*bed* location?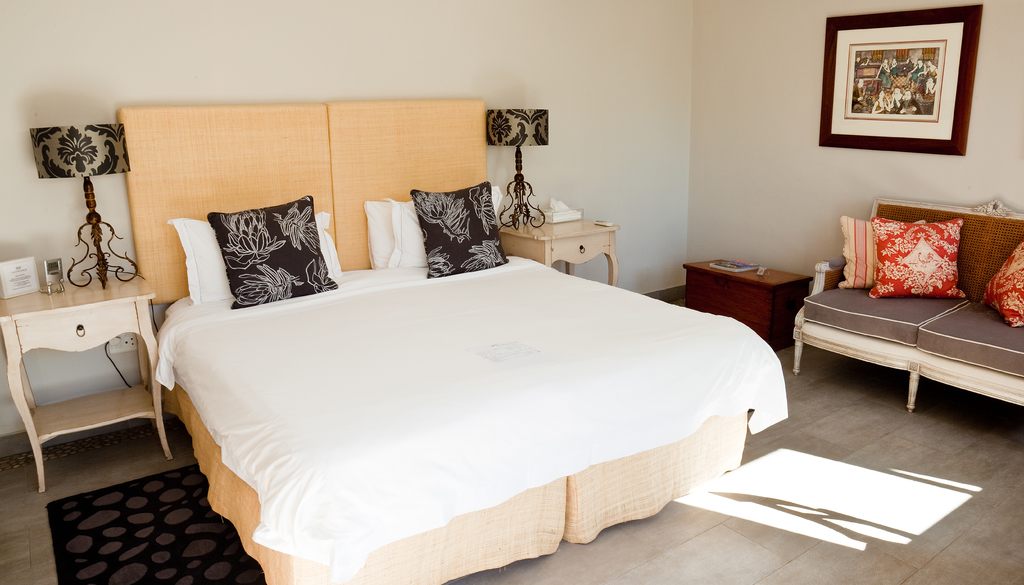
<bbox>113, 95, 790, 584</bbox>
